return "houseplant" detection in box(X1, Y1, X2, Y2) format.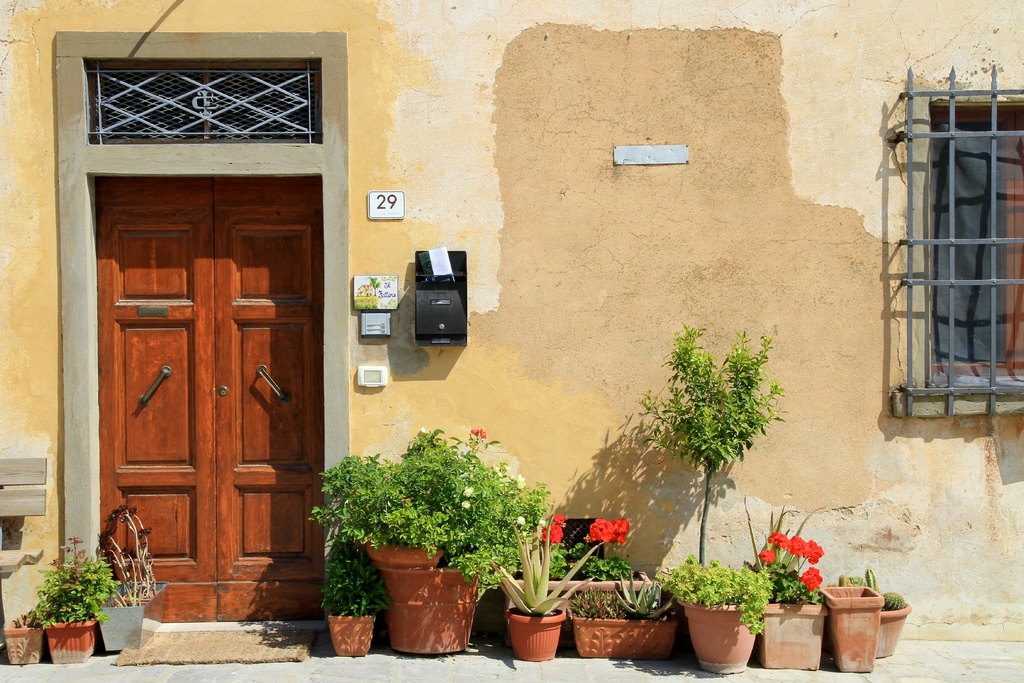
box(840, 563, 909, 650).
